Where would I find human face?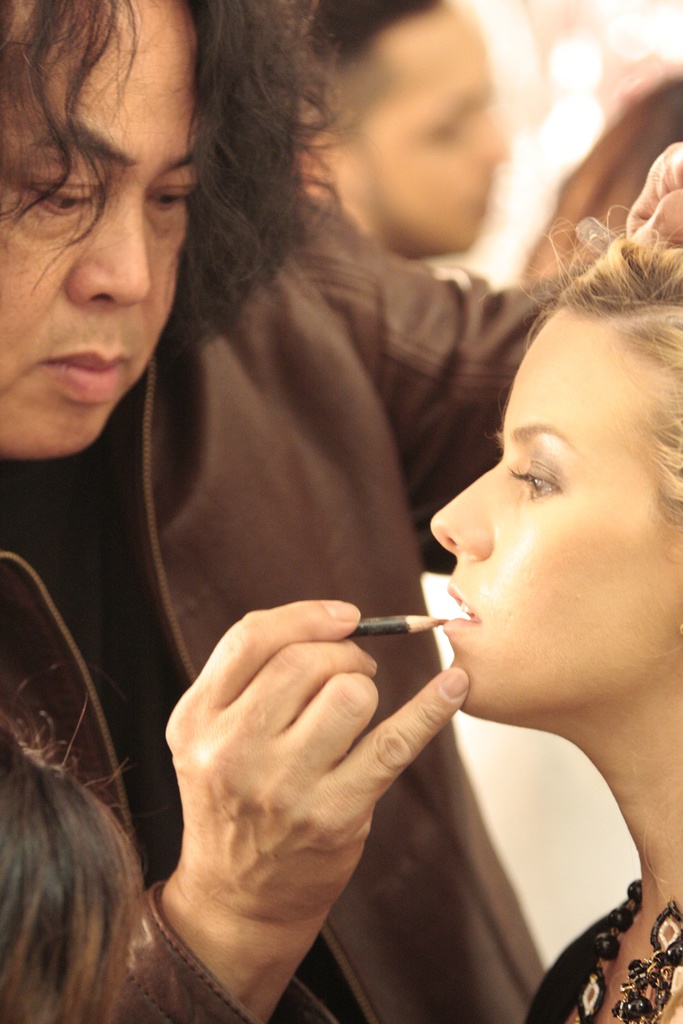
At crop(0, 0, 197, 459).
